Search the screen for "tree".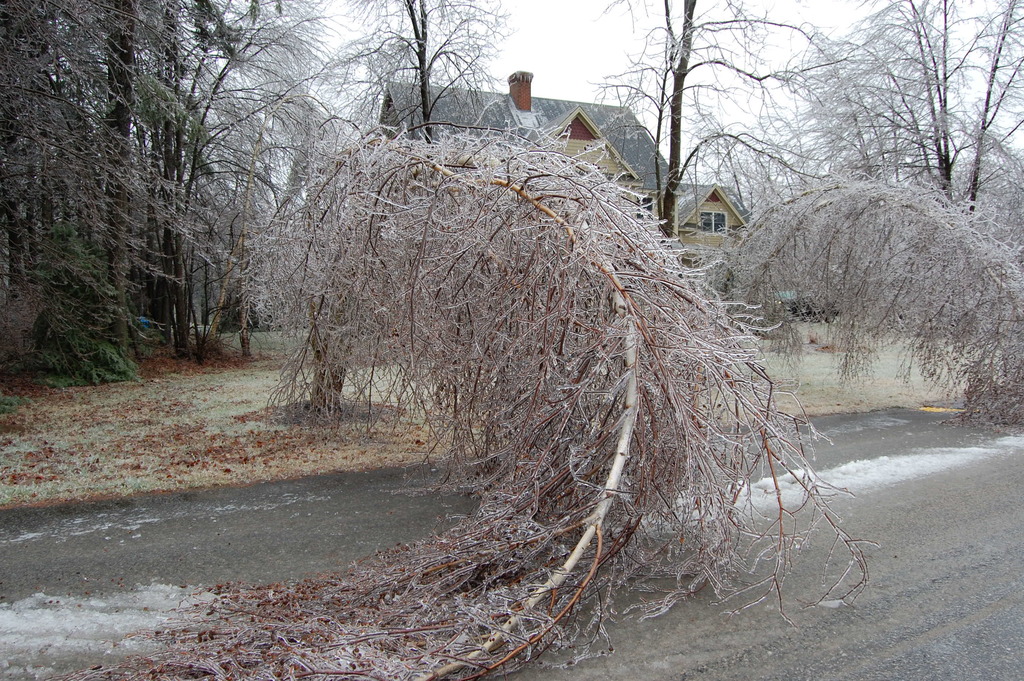
Found at l=745, t=176, r=1023, b=423.
